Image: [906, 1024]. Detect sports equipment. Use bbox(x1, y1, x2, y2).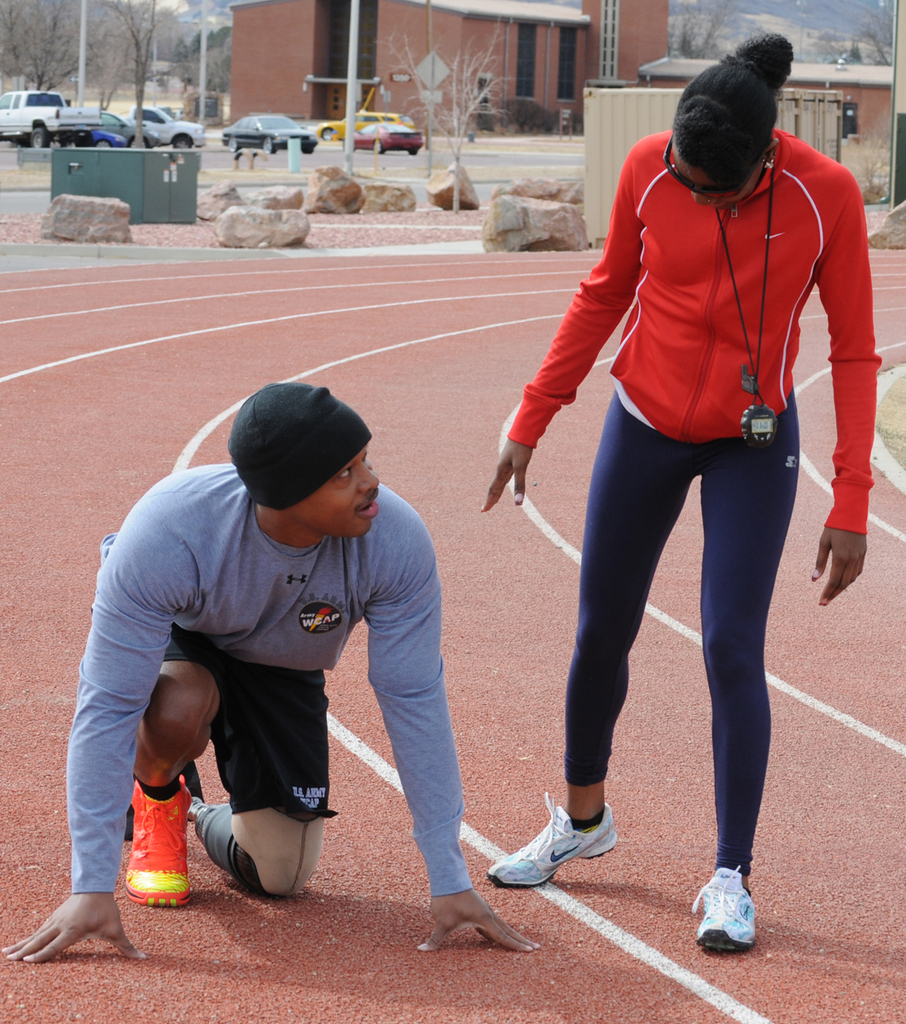
bbox(485, 794, 623, 893).
